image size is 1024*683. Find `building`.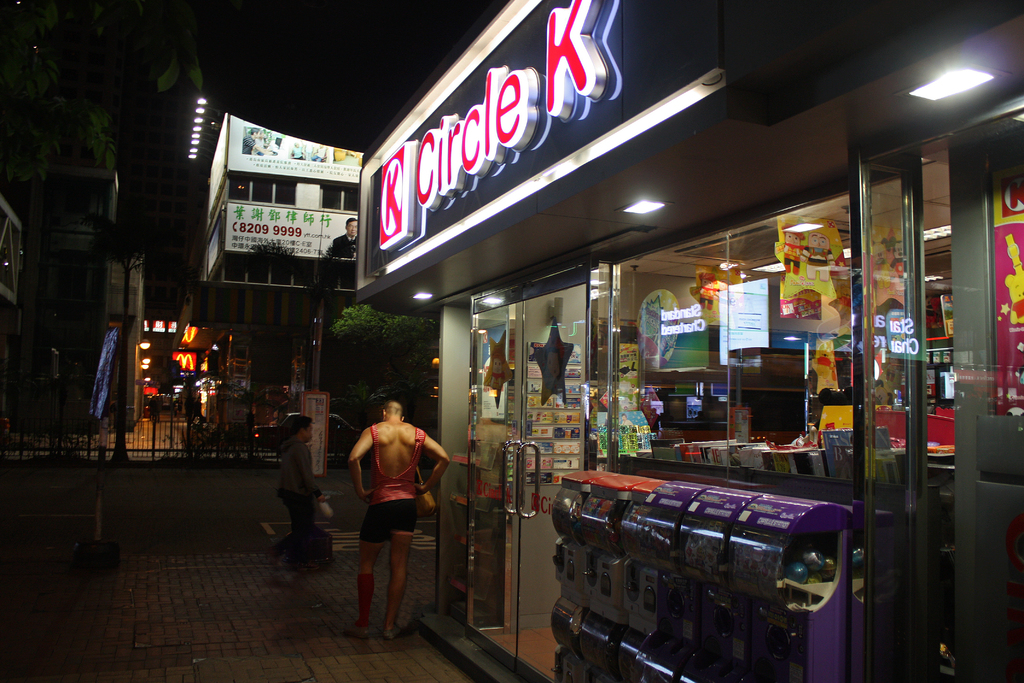
(349, 0, 1023, 682).
